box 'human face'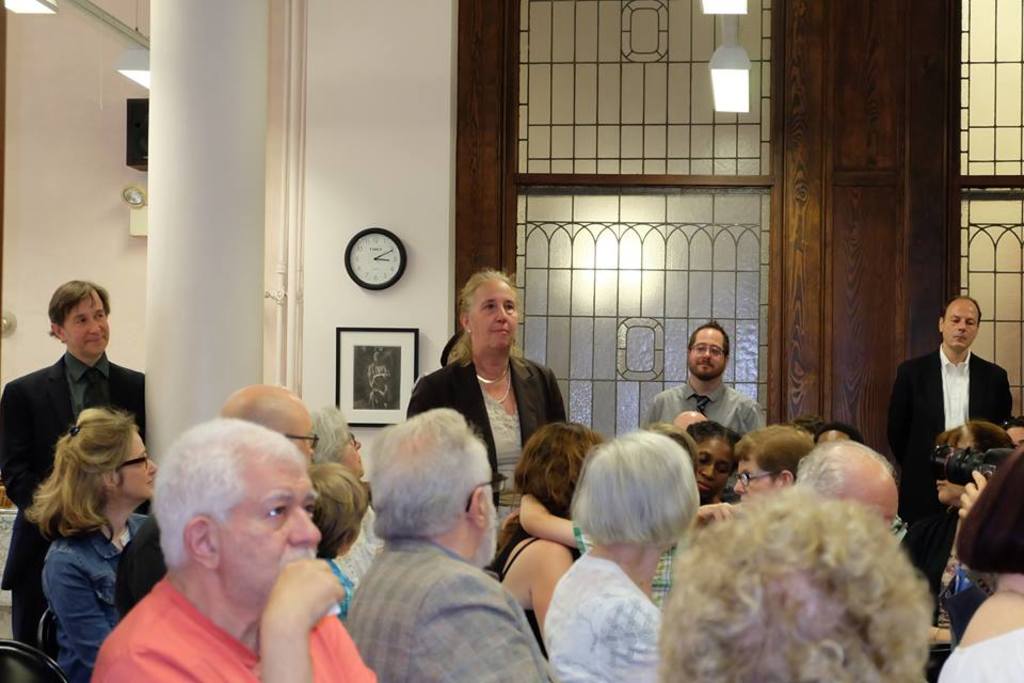
[731, 459, 777, 487]
